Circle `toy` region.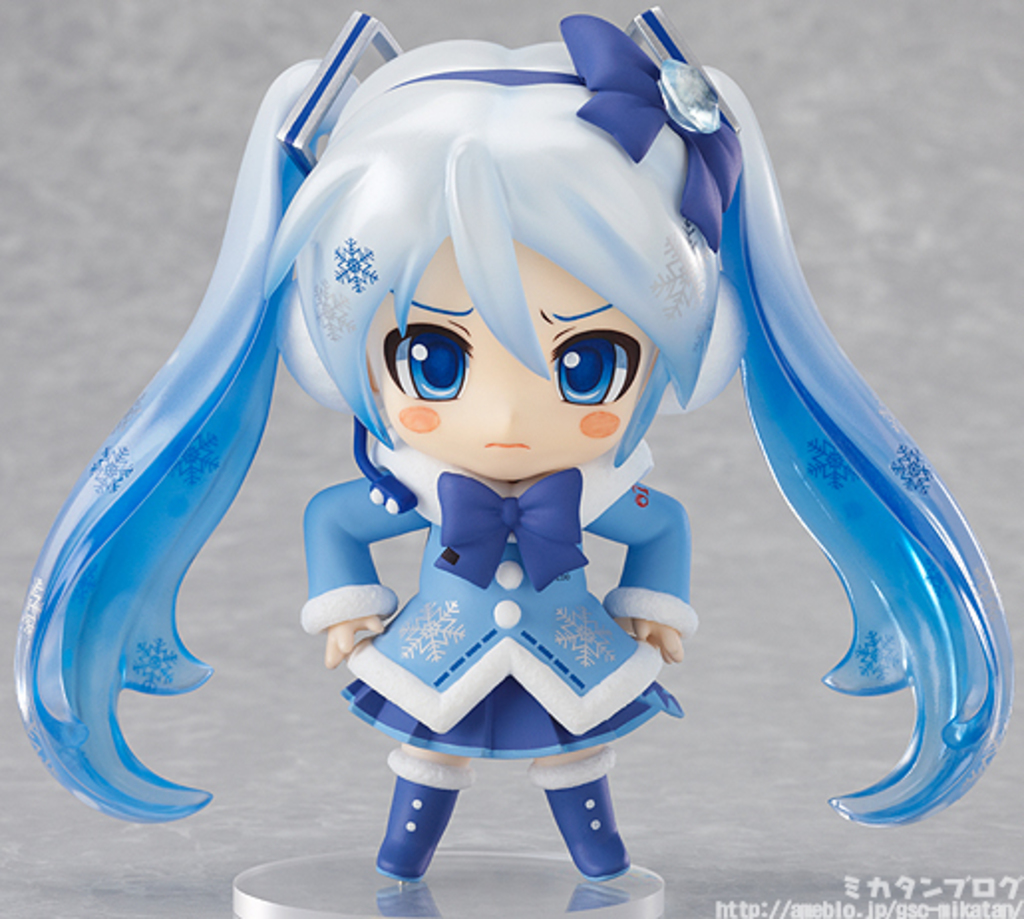
Region: bbox(0, 0, 1022, 917).
